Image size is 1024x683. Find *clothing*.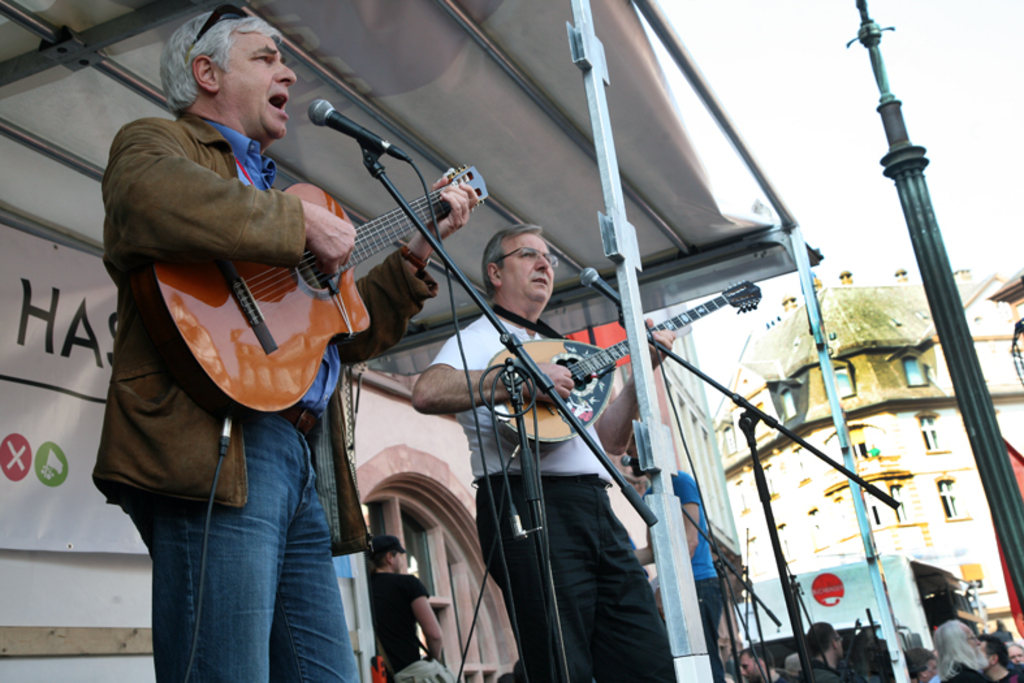
detection(483, 474, 682, 682).
